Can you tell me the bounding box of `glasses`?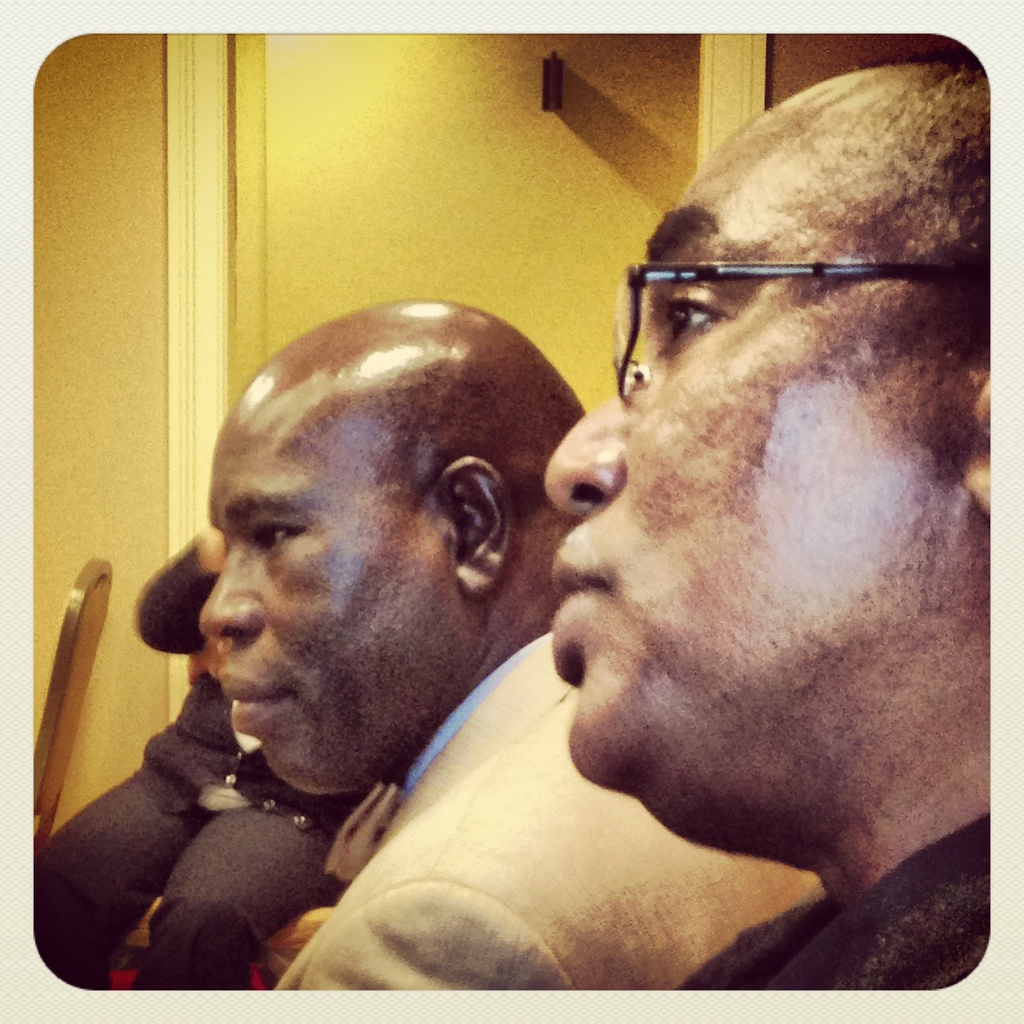
(609,258,992,402).
